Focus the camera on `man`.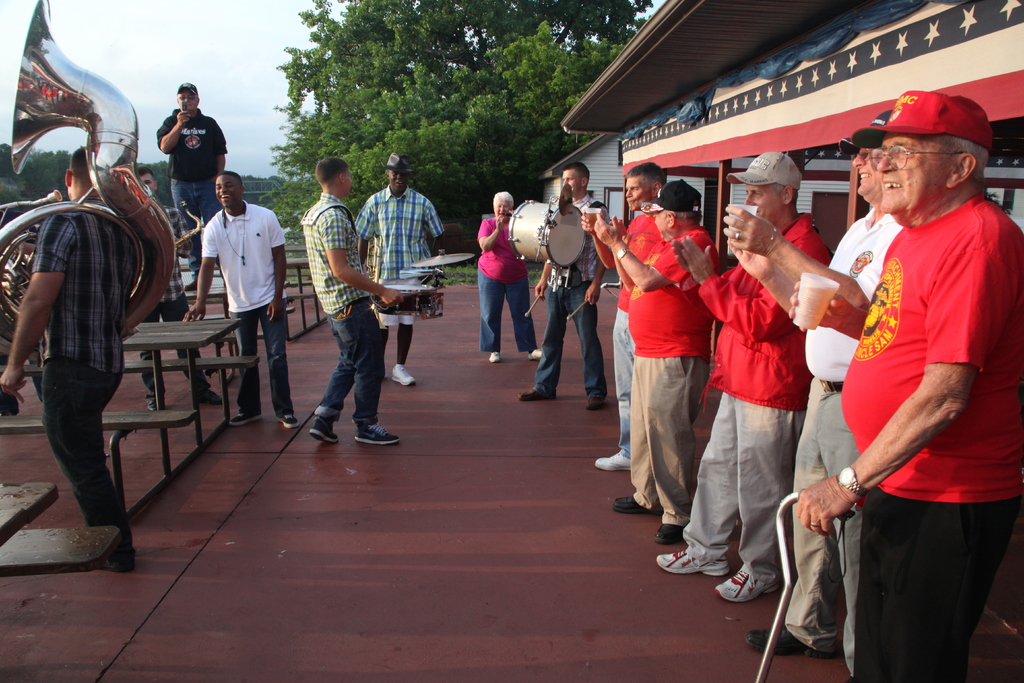
Focus region: detection(351, 152, 442, 388).
